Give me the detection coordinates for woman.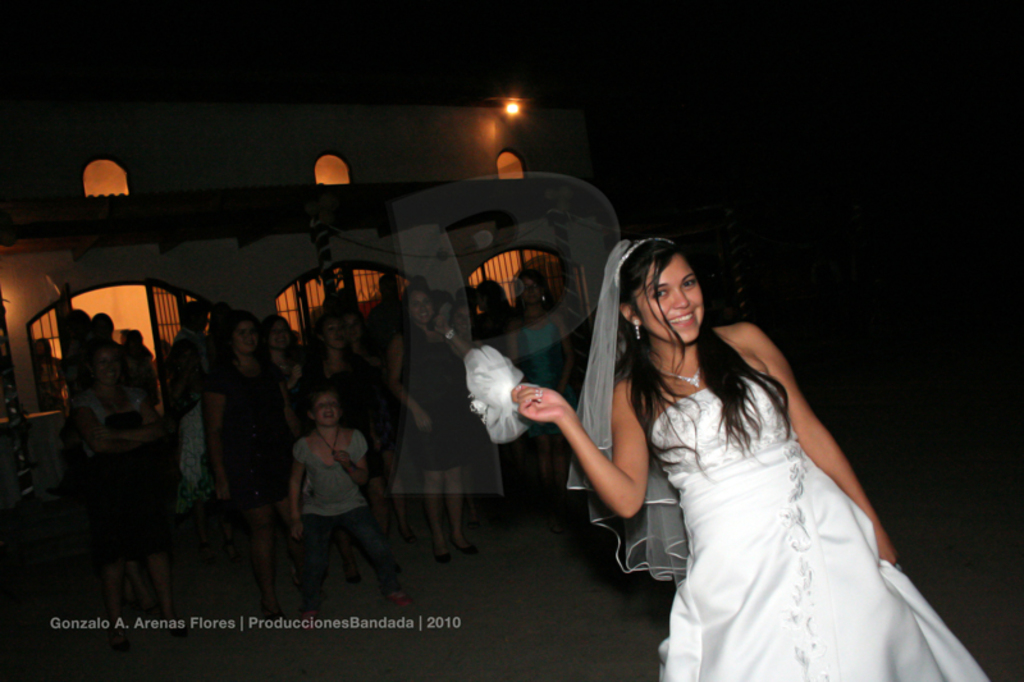
(76, 344, 188, 644).
